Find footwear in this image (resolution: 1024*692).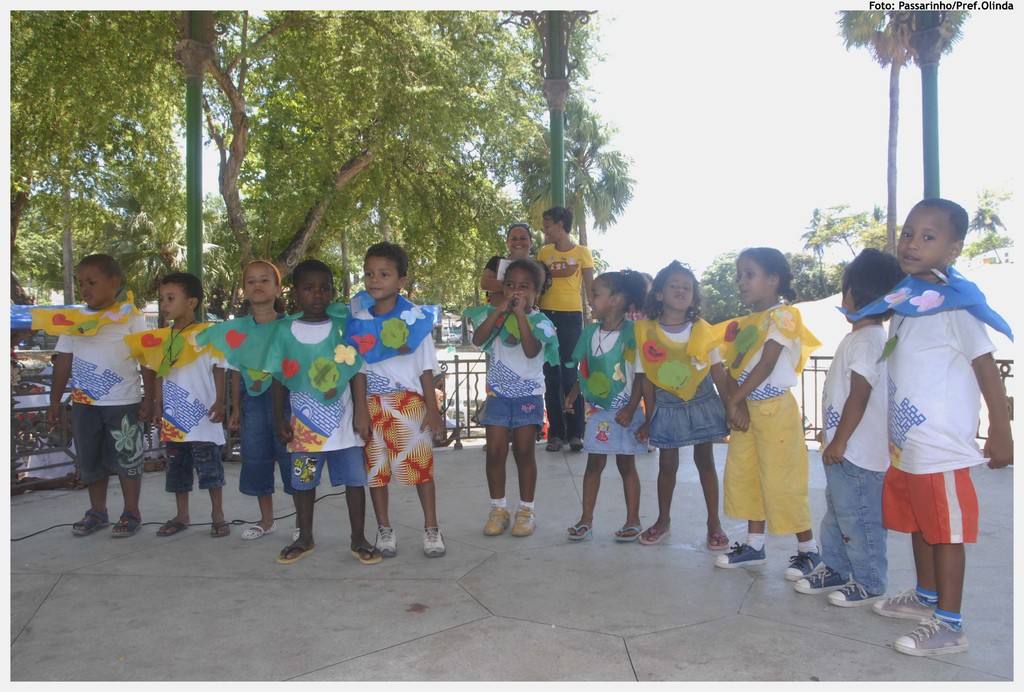
left=486, top=508, right=509, bottom=536.
